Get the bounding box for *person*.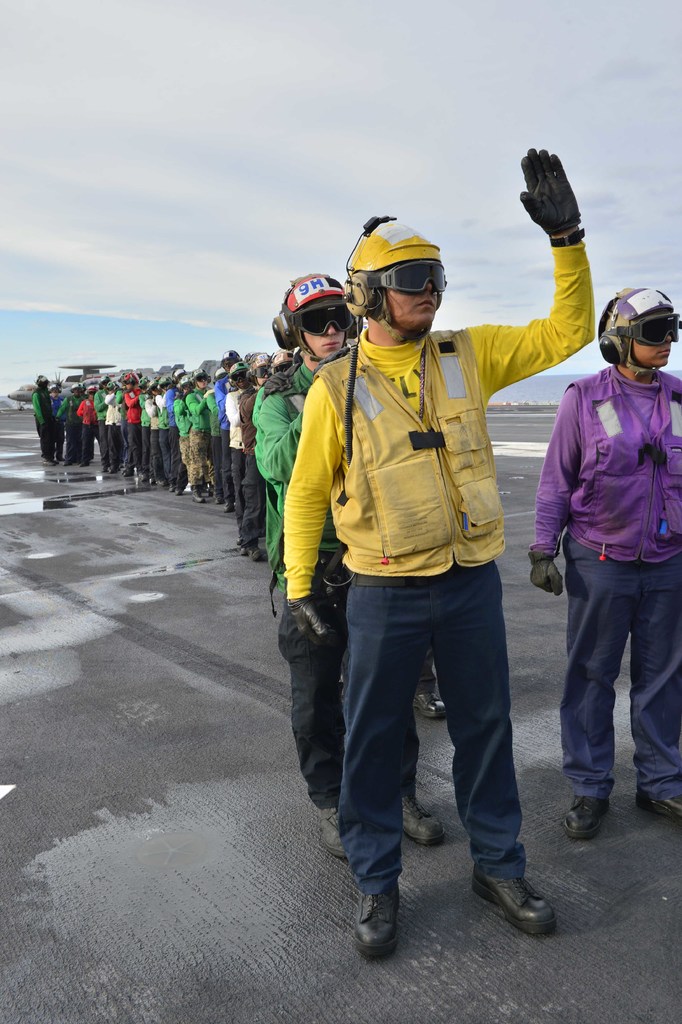
{"left": 531, "top": 280, "right": 681, "bottom": 840}.
